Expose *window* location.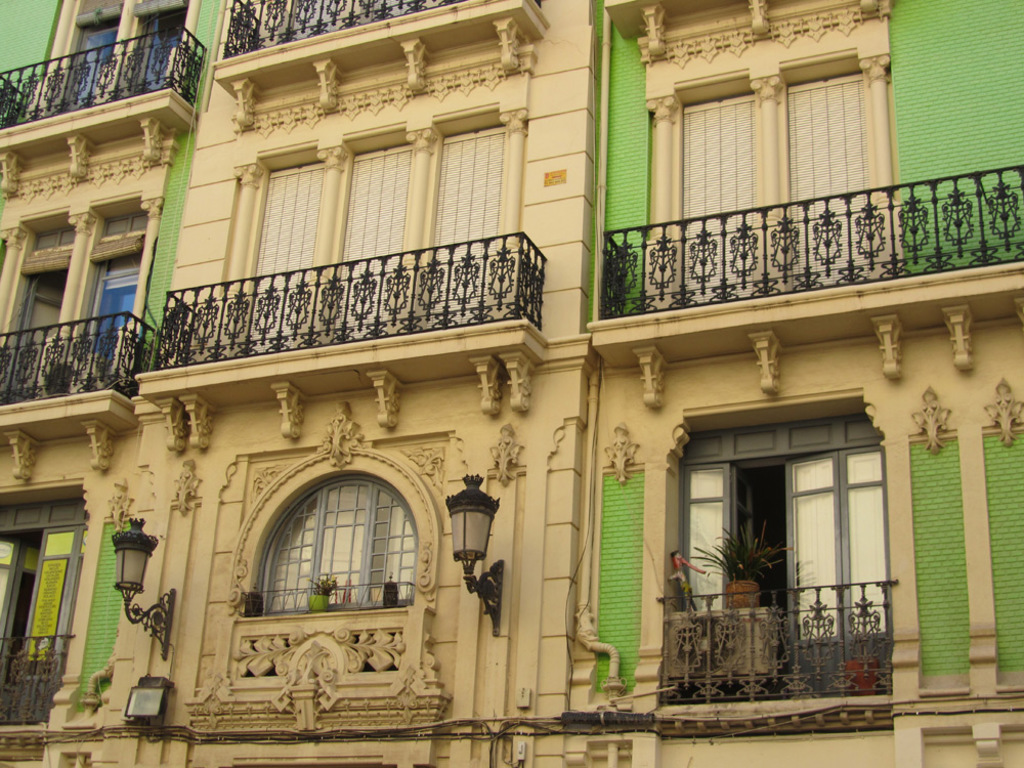
Exposed at bbox(81, 253, 142, 360).
